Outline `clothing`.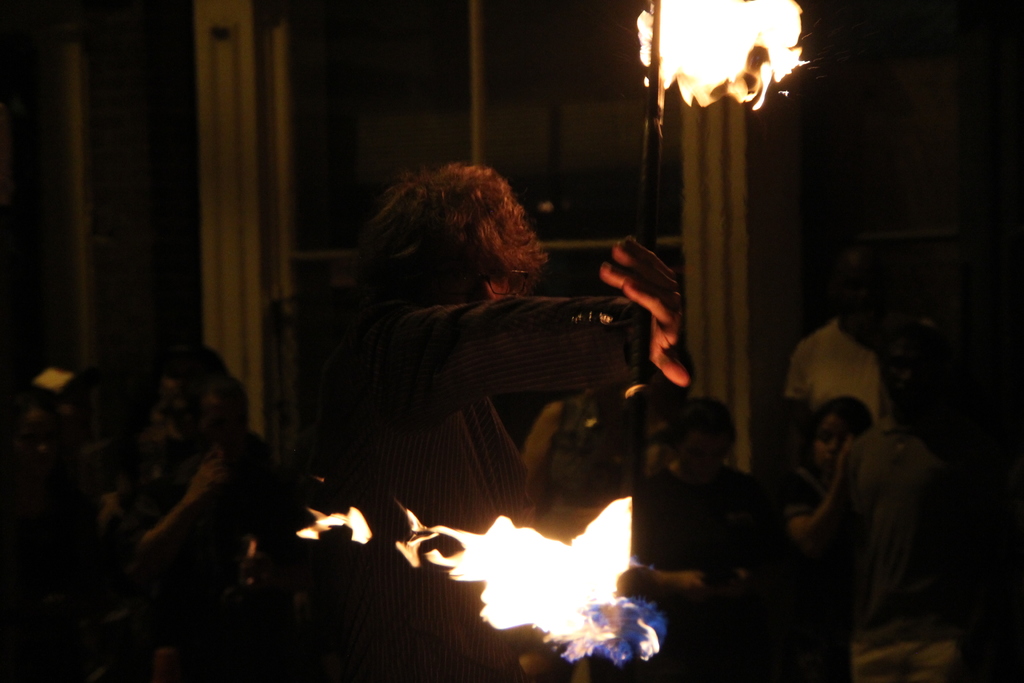
Outline: (x1=630, y1=468, x2=831, y2=682).
